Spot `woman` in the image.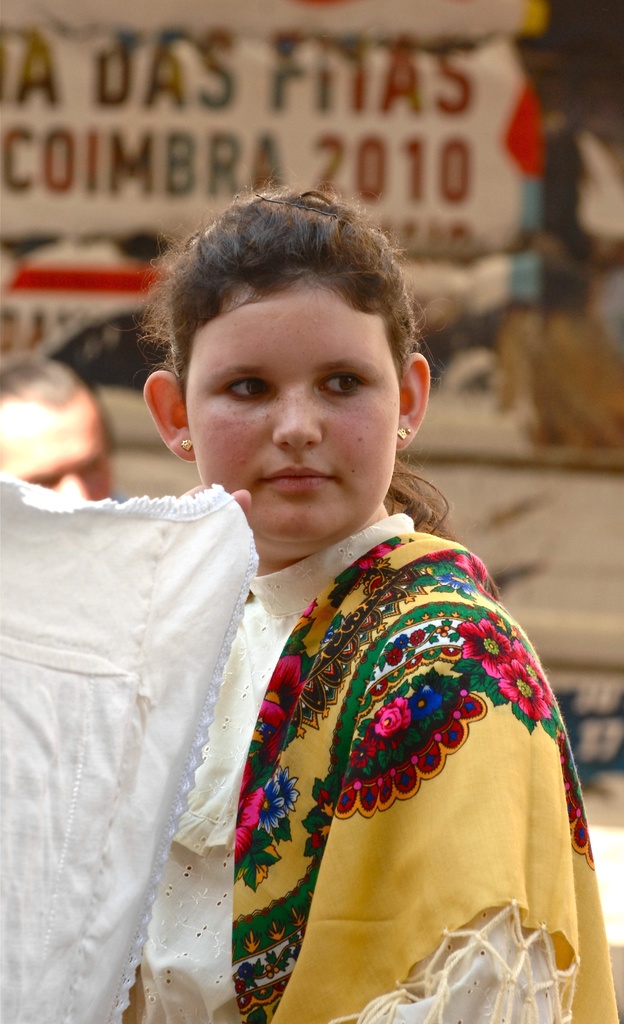
`woman` found at pyautogui.locateOnScreen(113, 184, 618, 1023).
